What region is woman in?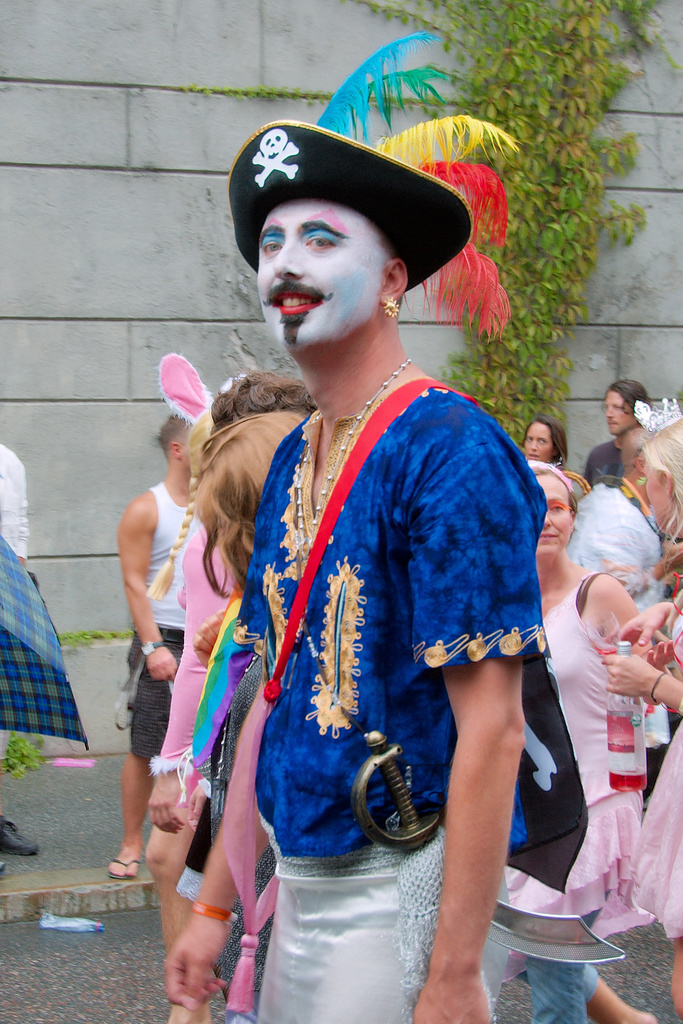
522,415,574,465.
